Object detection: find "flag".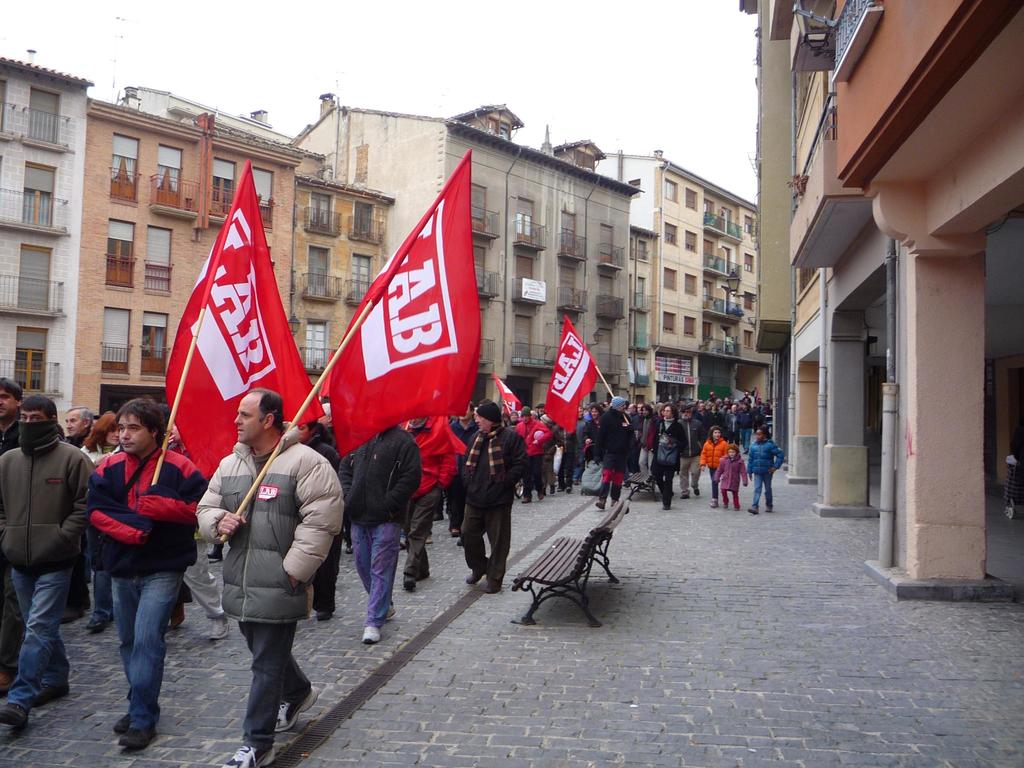
{"left": 149, "top": 186, "right": 272, "bottom": 487}.
